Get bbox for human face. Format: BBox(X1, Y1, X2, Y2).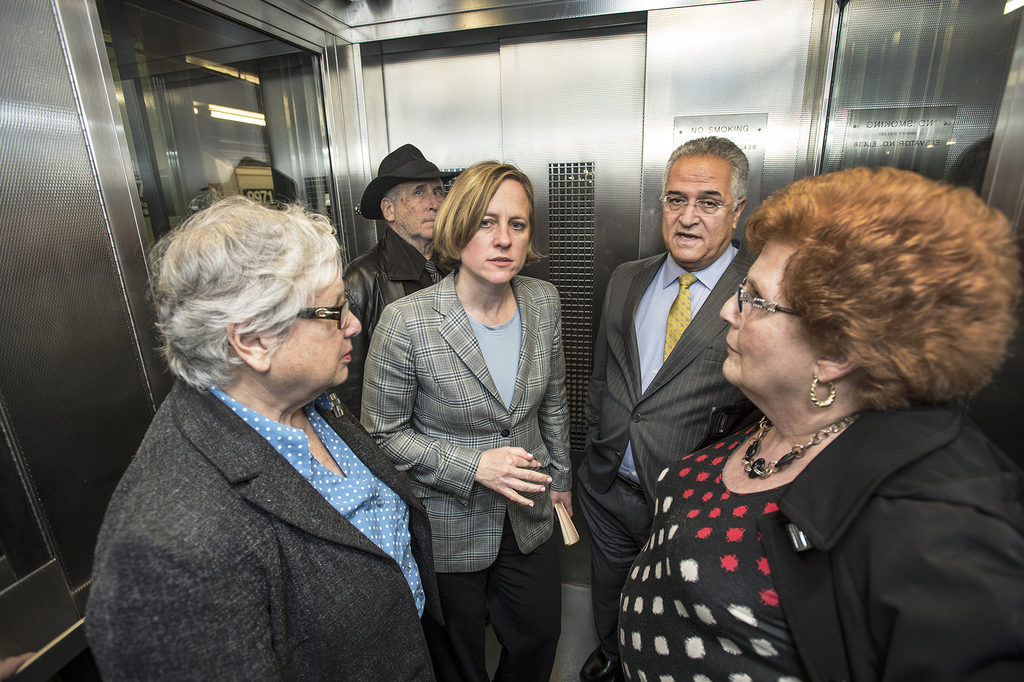
BBox(392, 181, 445, 240).
